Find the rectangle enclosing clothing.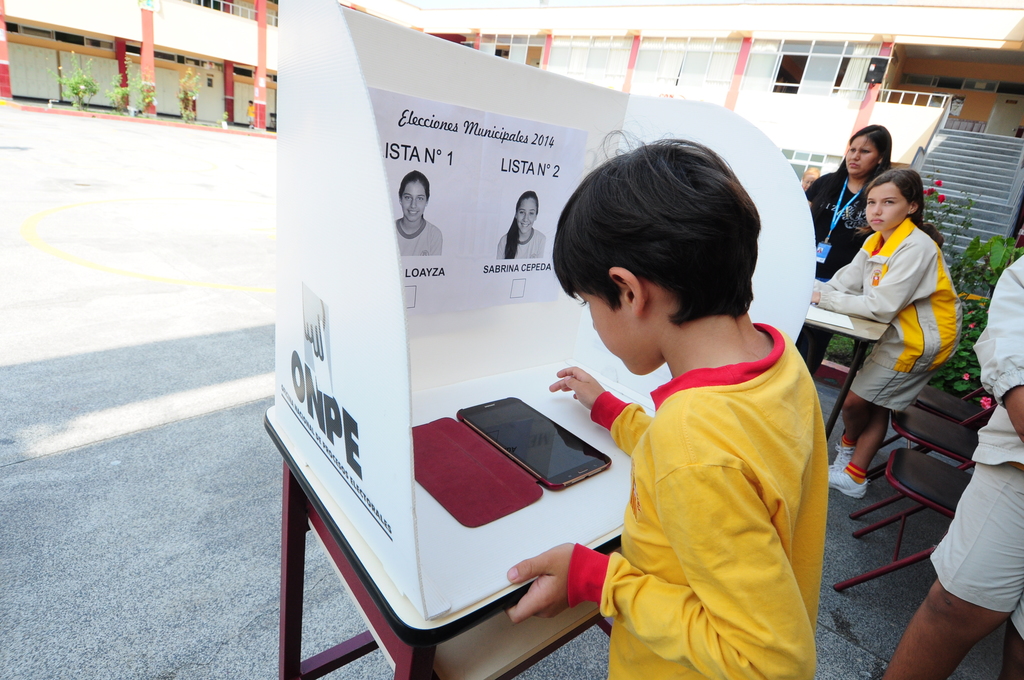
[399,215,444,261].
